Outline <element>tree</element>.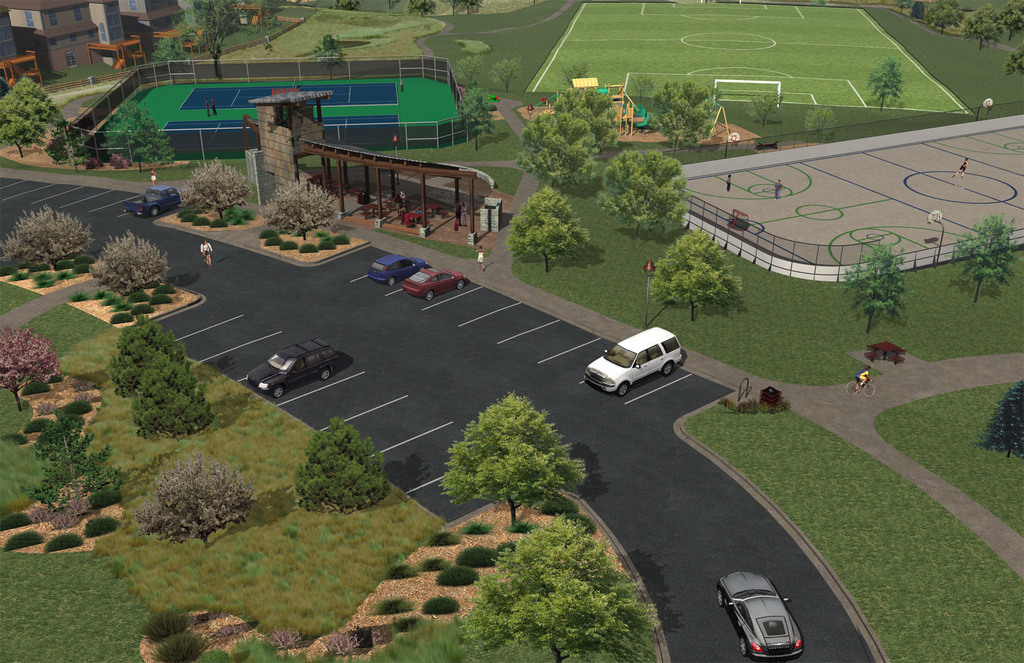
Outline: bbox=(47, 119, 99, 188).
